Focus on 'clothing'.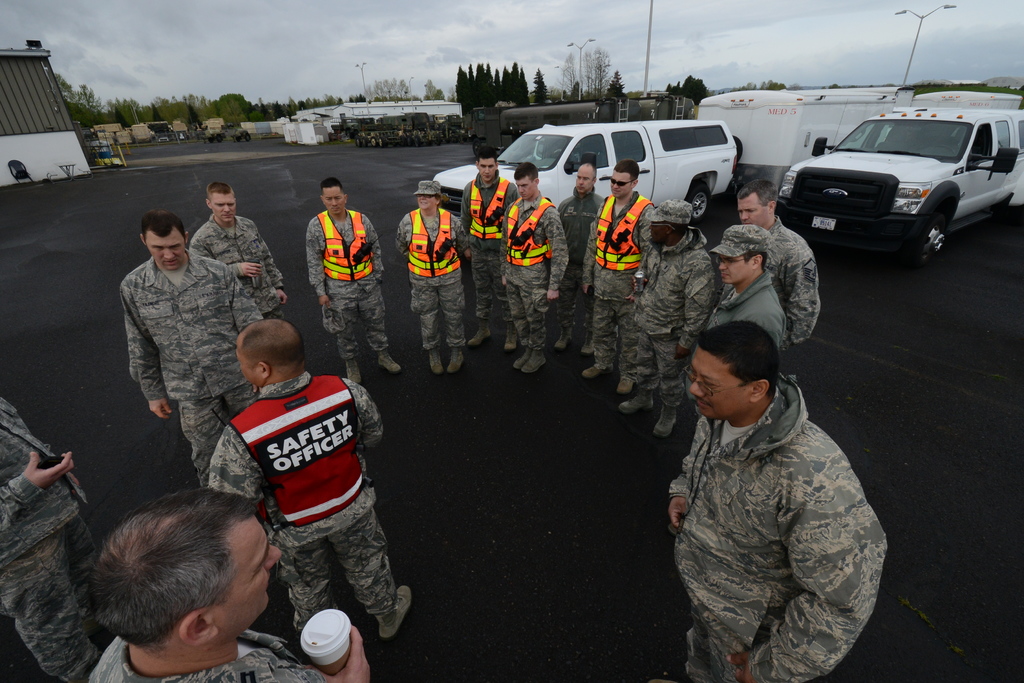
Focused at 196, 207, 300, 325.
